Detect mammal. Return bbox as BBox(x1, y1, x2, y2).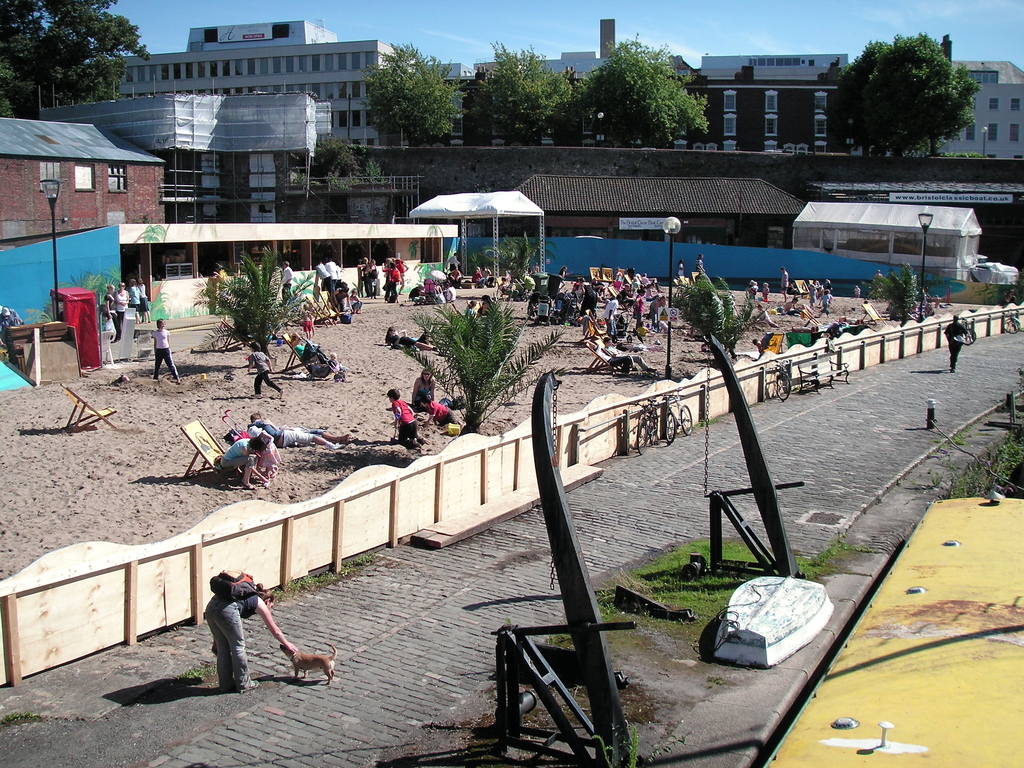
BBox(428, 392, 458, 436).
